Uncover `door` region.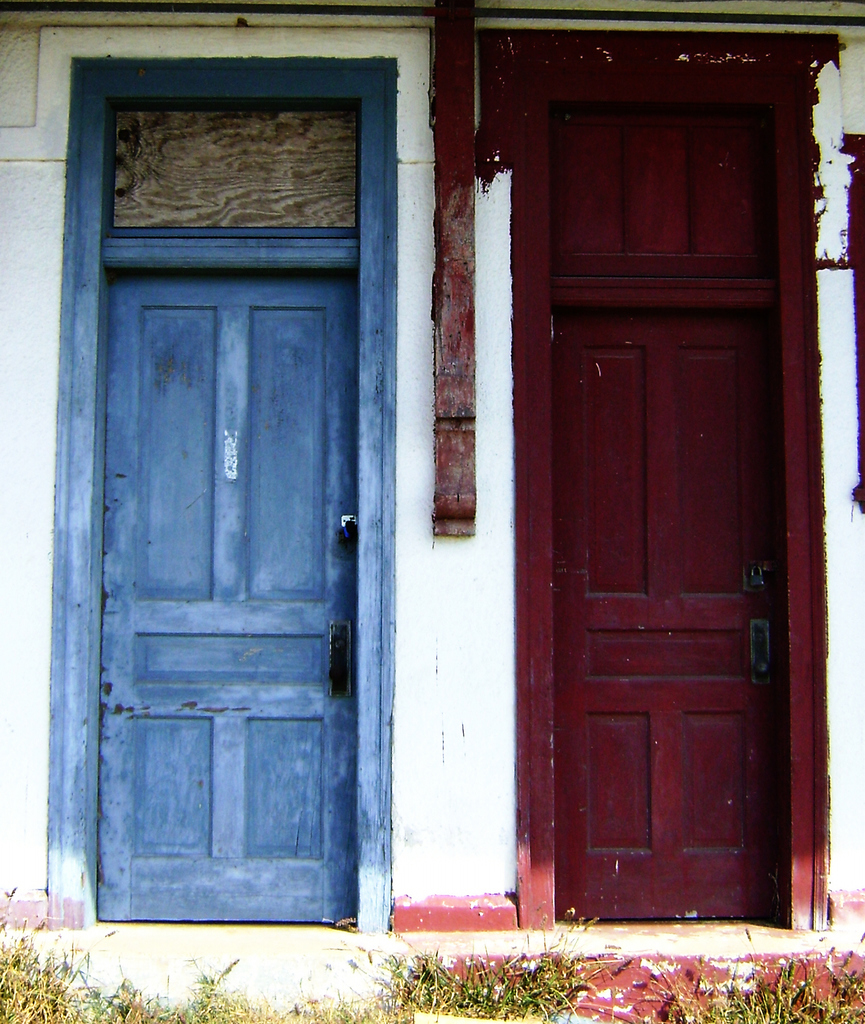
Uncovered: region(553, 309, 779, 922).
